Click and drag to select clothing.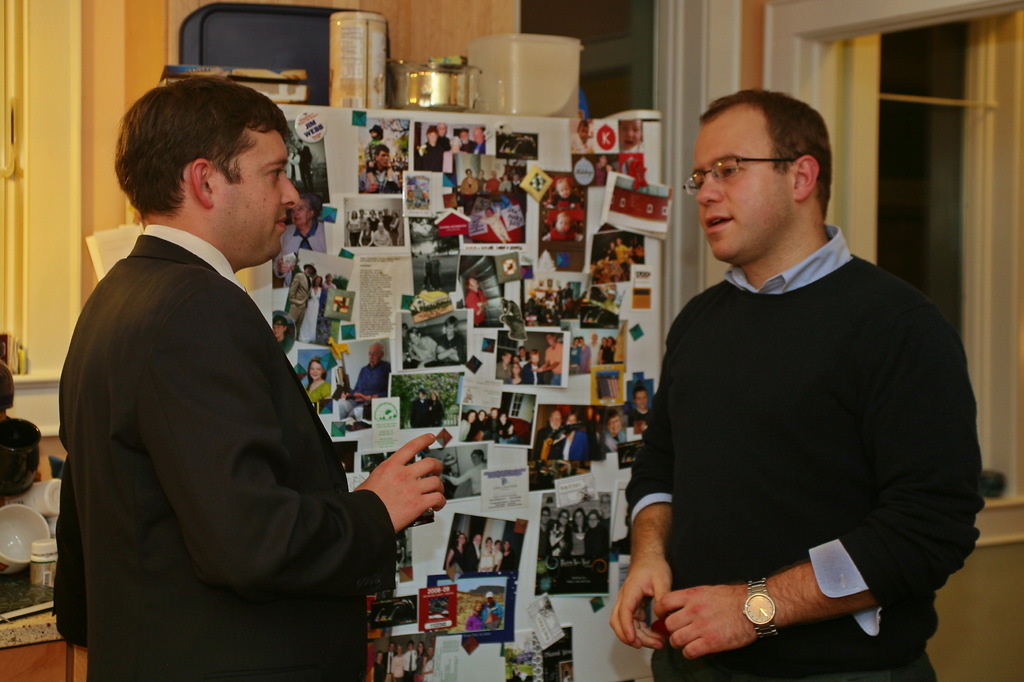
Selection: 500, 549, 512, 574.
